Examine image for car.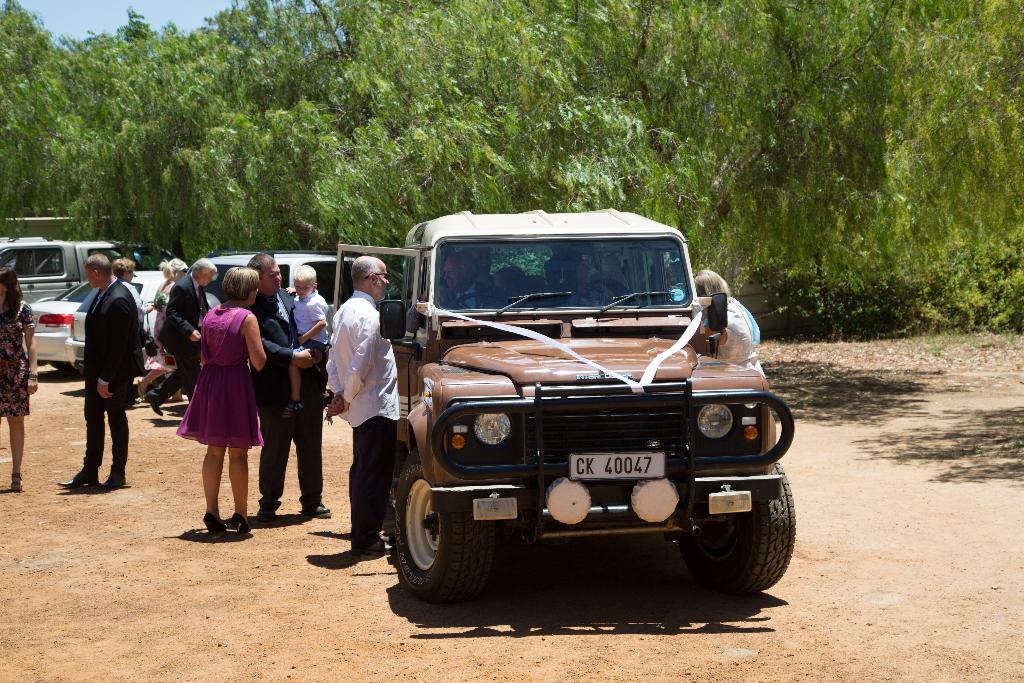
Examination result: 380,208,797,607.
